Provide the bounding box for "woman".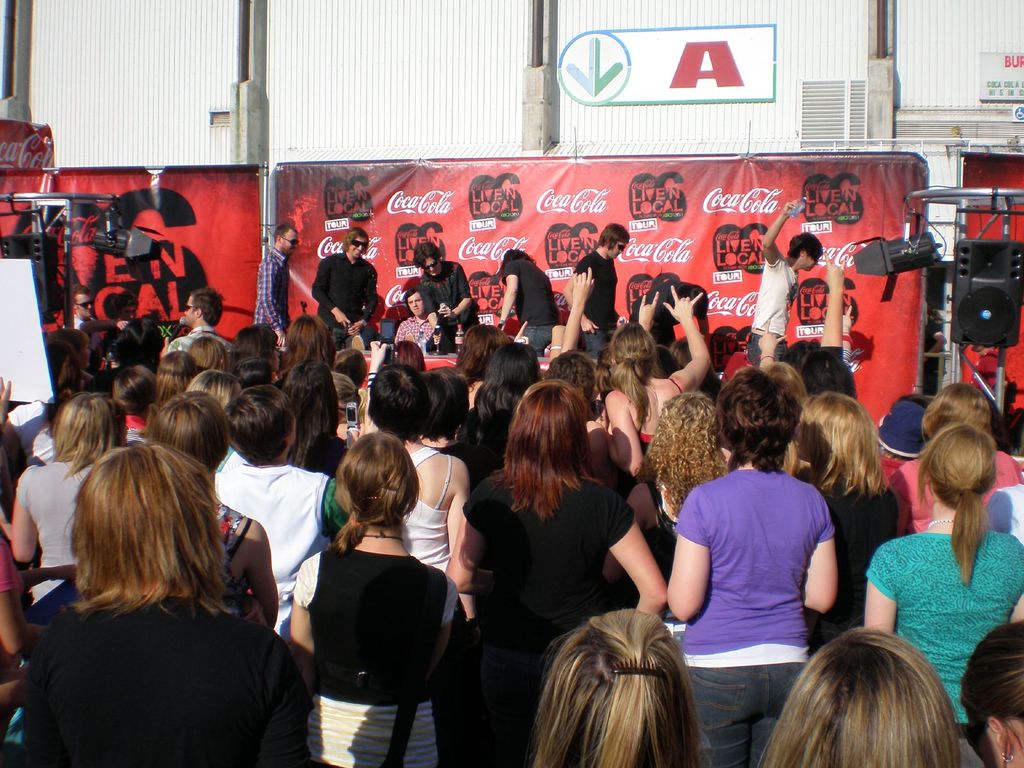
locate(956, 614, 1023, 767).
